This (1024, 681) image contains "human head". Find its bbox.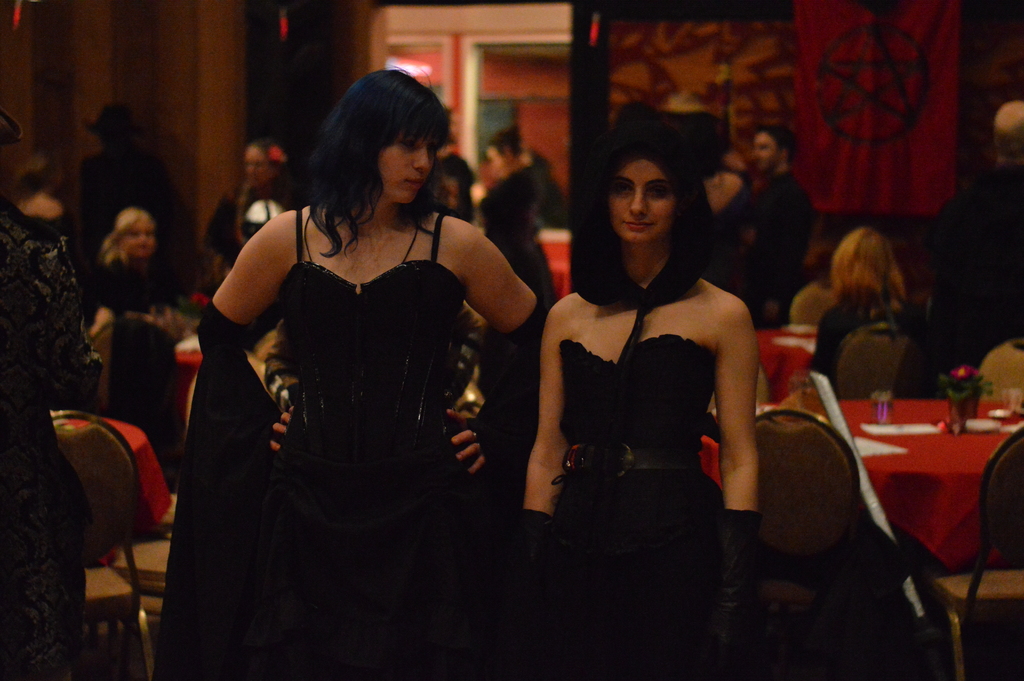
x1=831 y1=228 x2=900 y2=286.
